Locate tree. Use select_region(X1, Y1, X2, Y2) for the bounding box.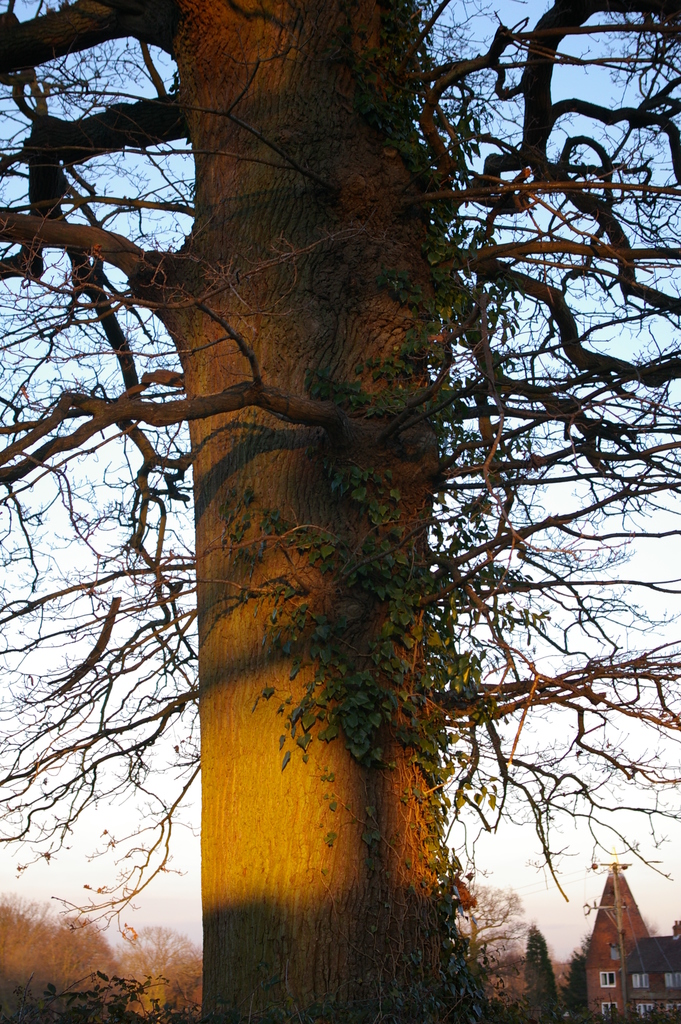
select_region(56, 903, 126, 1022).
